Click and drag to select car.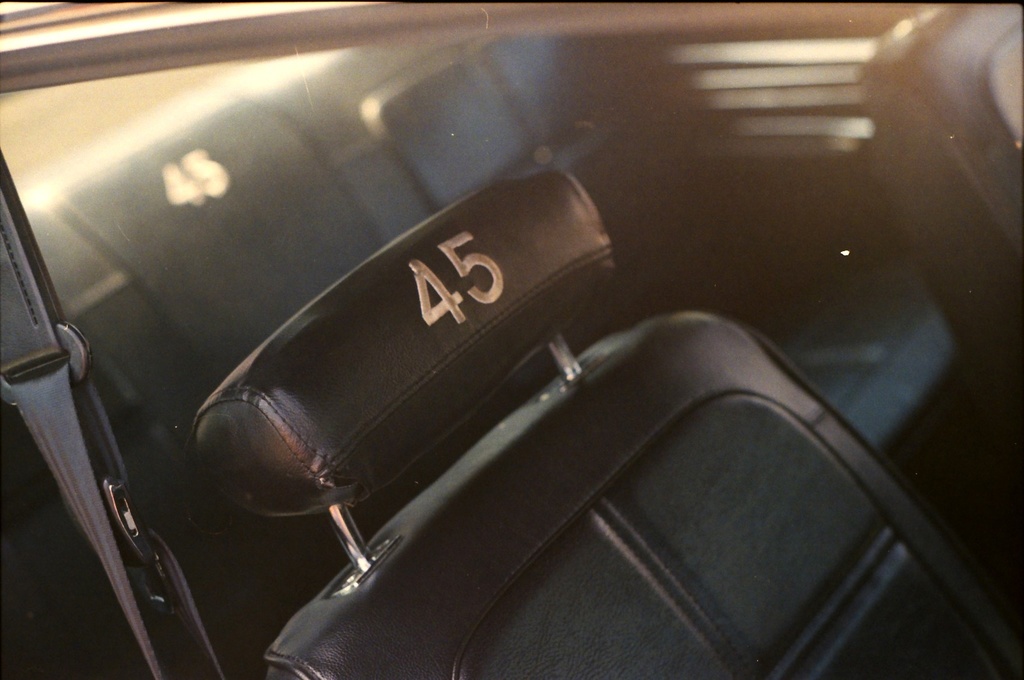
Selection: [x1=1, y1=0, x2=1023, y2=676].
